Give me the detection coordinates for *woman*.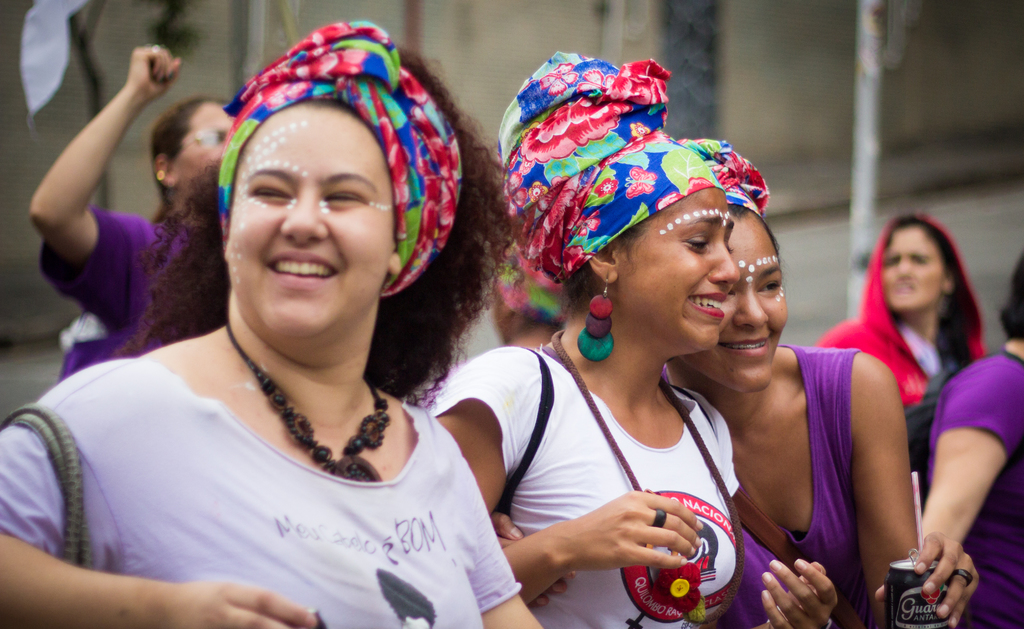
bbox=(678, 152, 971, 628).
